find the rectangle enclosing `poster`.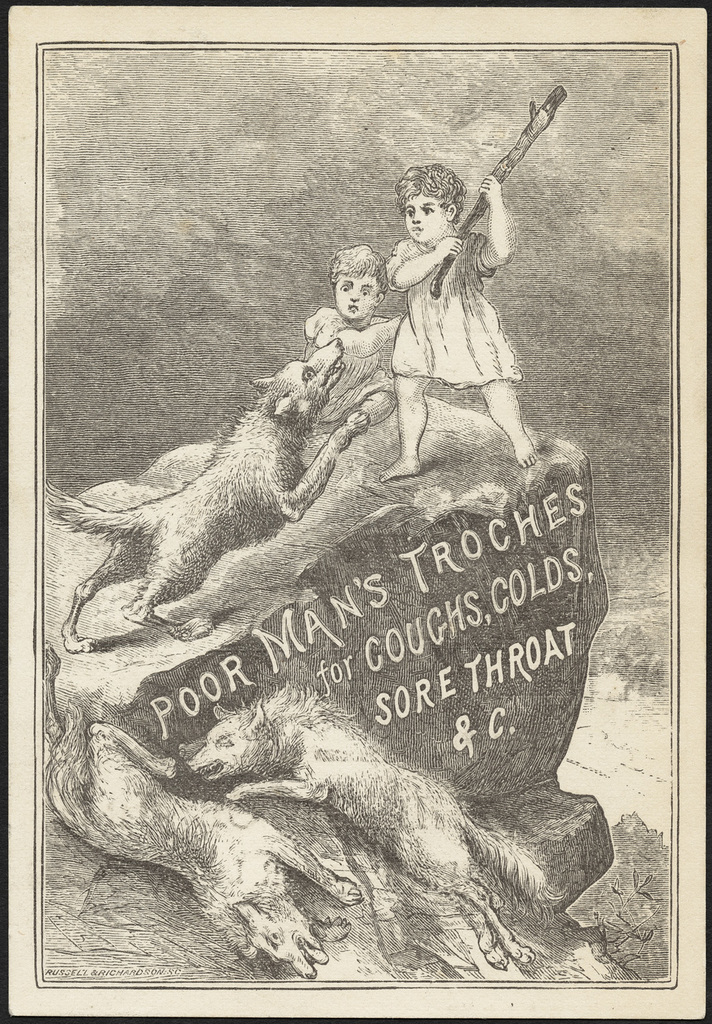
x1=0 y1=0 x2=711 y2=1023.
